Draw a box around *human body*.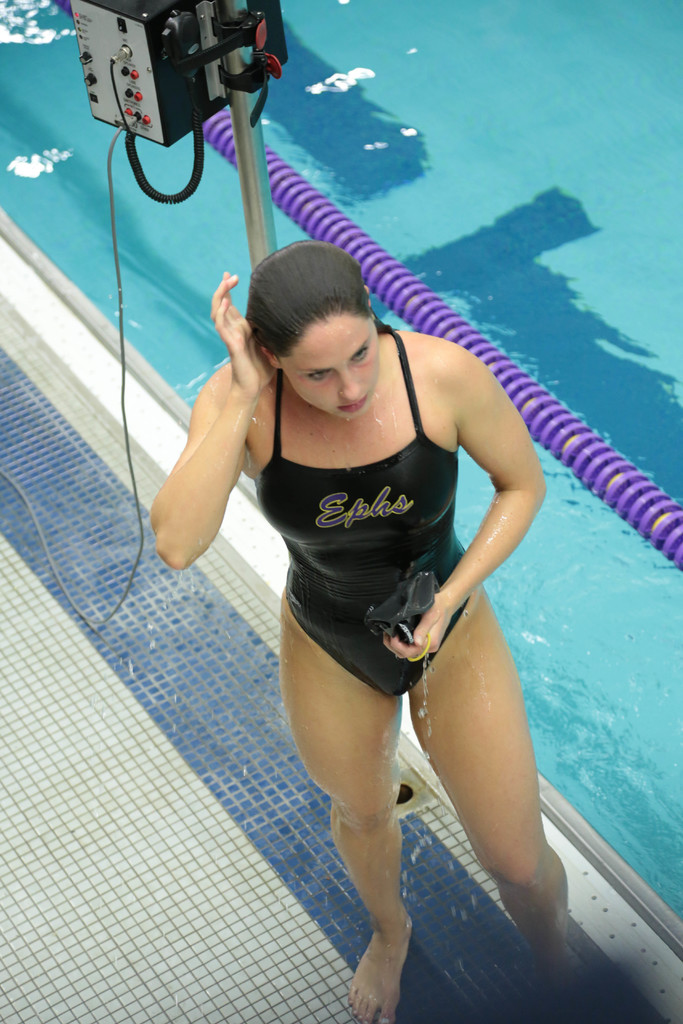
bbox(177, 134, 572, 943).
